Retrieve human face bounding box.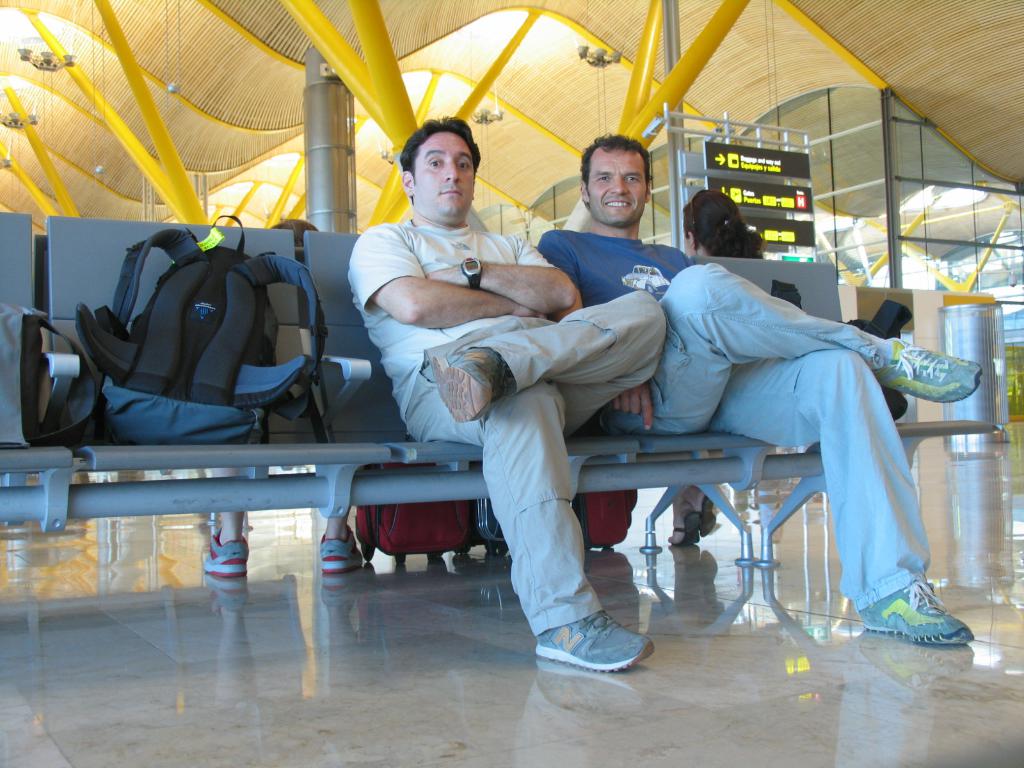
Bounding box: BBox(589, 148, 647, 228).
